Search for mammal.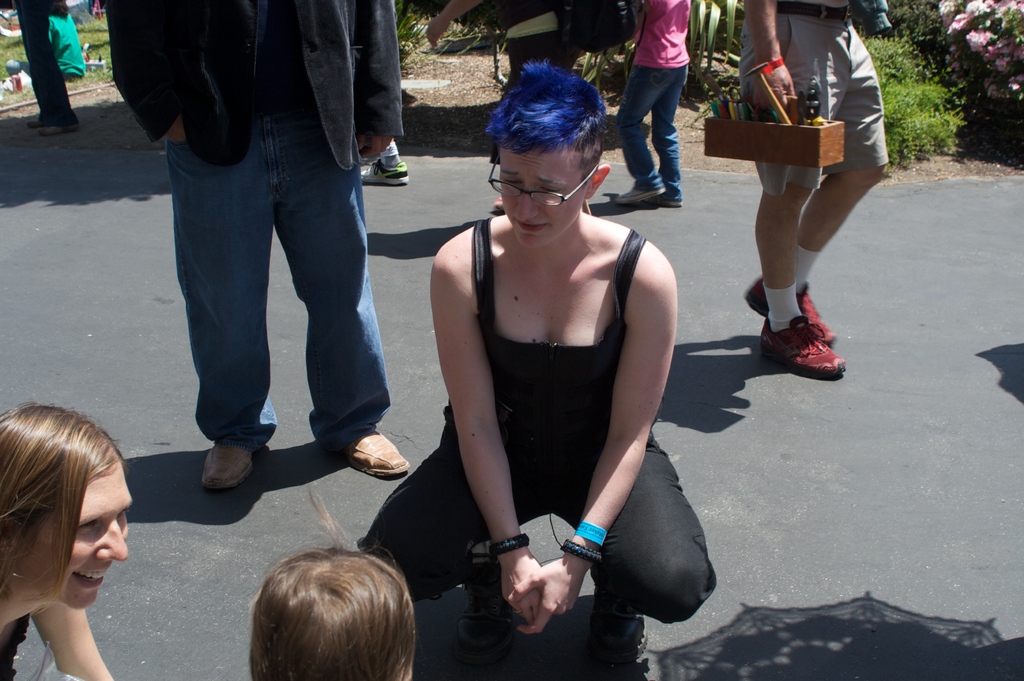
Found at box(614, 0, 692, 205).
